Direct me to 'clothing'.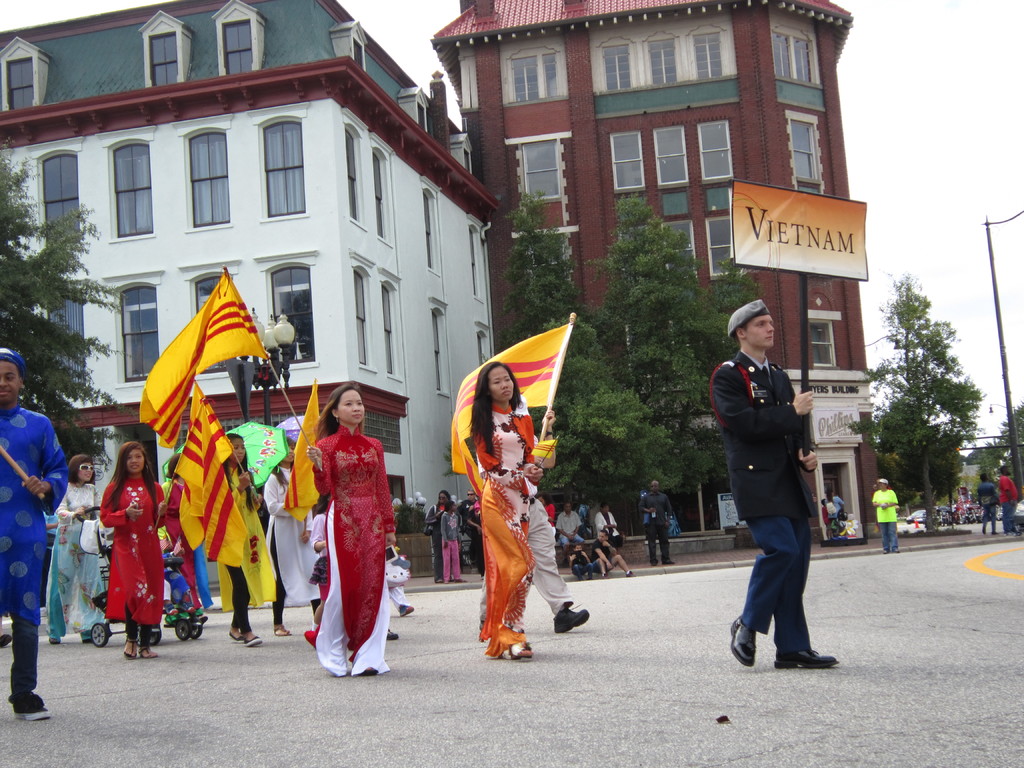
Direction: box=[157, 477, 215, 622].
